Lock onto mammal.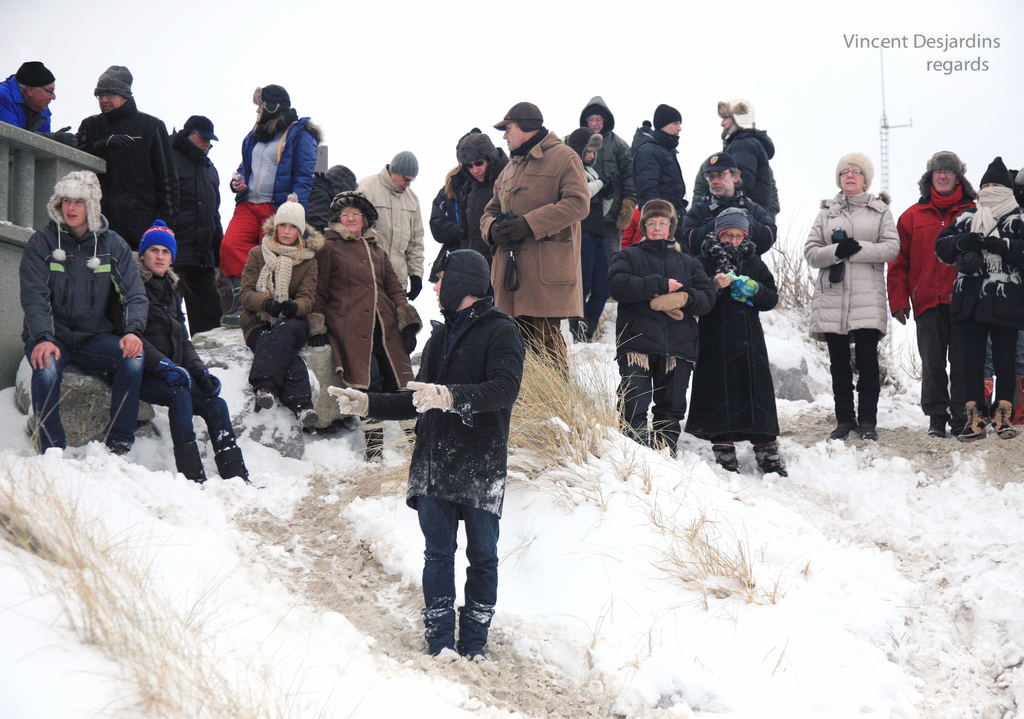
Locked: region(309, 200, 413, 464).
